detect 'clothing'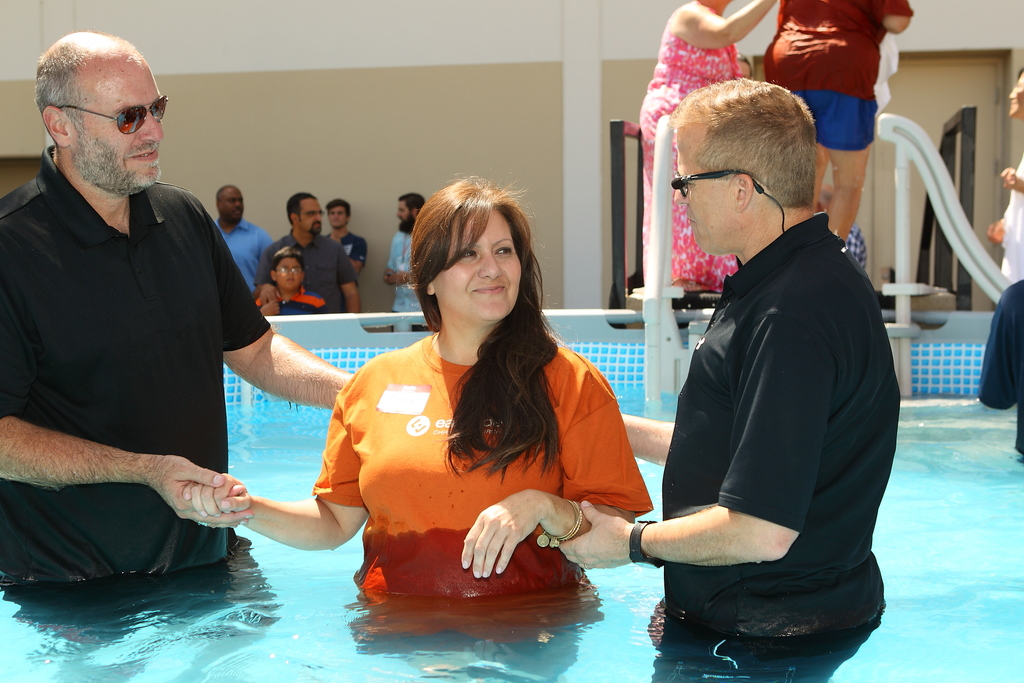
detection(977, 155, 1023, 454)
